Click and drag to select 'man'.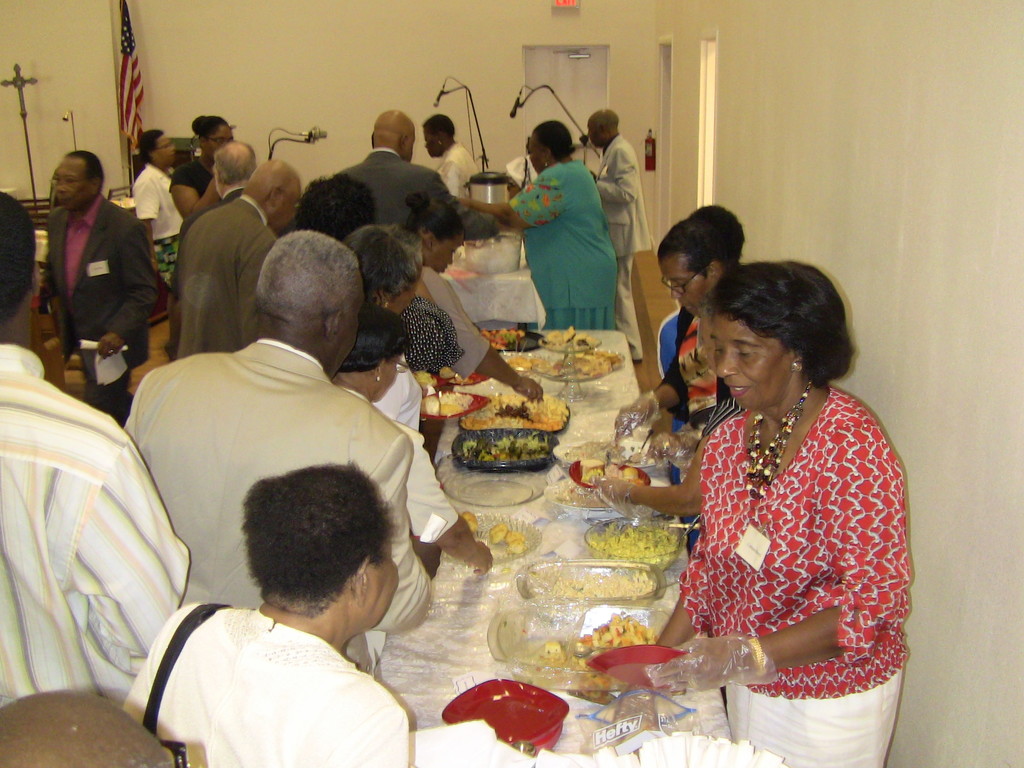
Selection: left=580, top=109, right=663, bottom=368.
